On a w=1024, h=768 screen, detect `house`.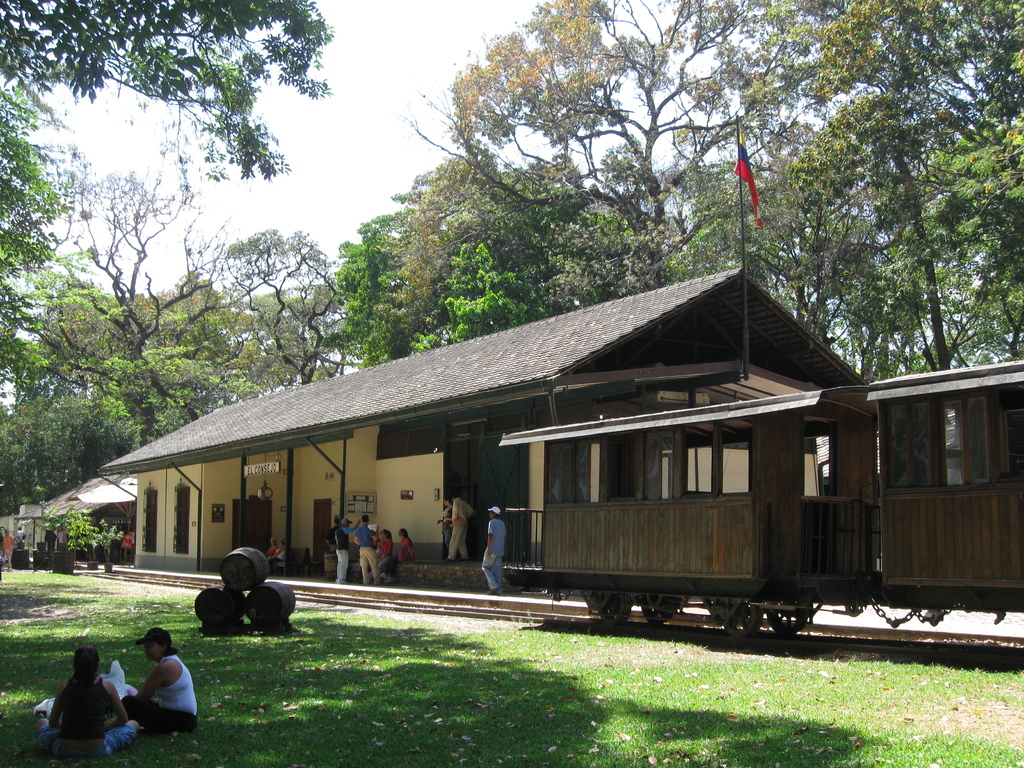
x1=134 y1=239 x2=979 y2=658.
